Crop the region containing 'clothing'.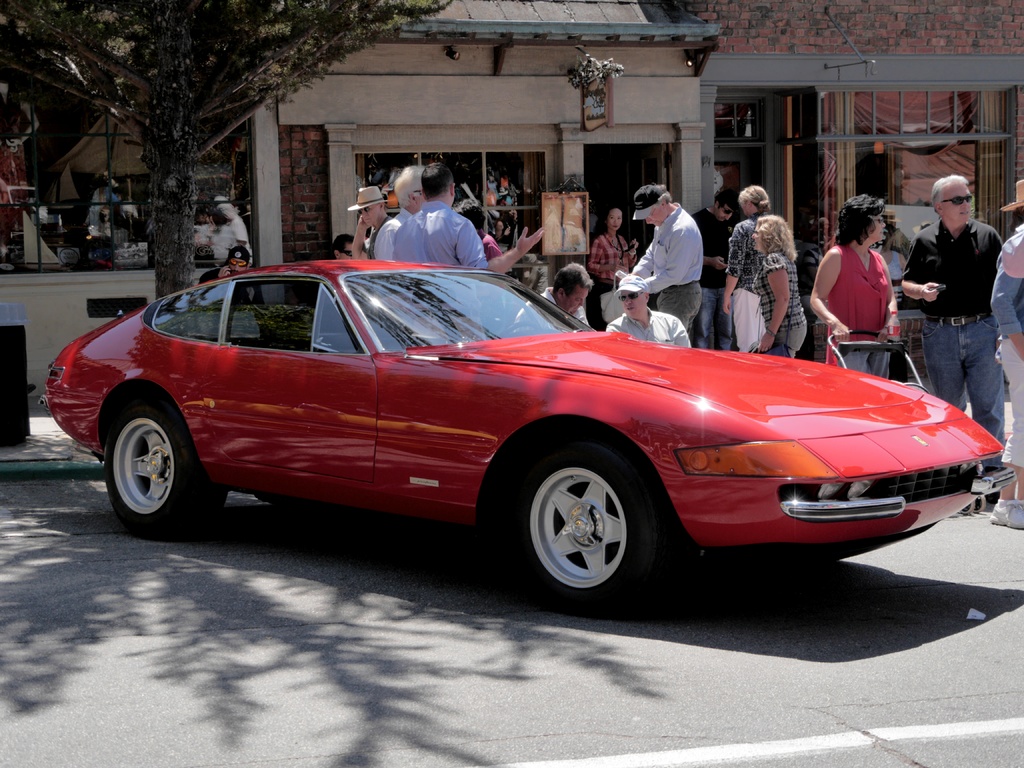
Crop region: [395, 198, 481, 271].
